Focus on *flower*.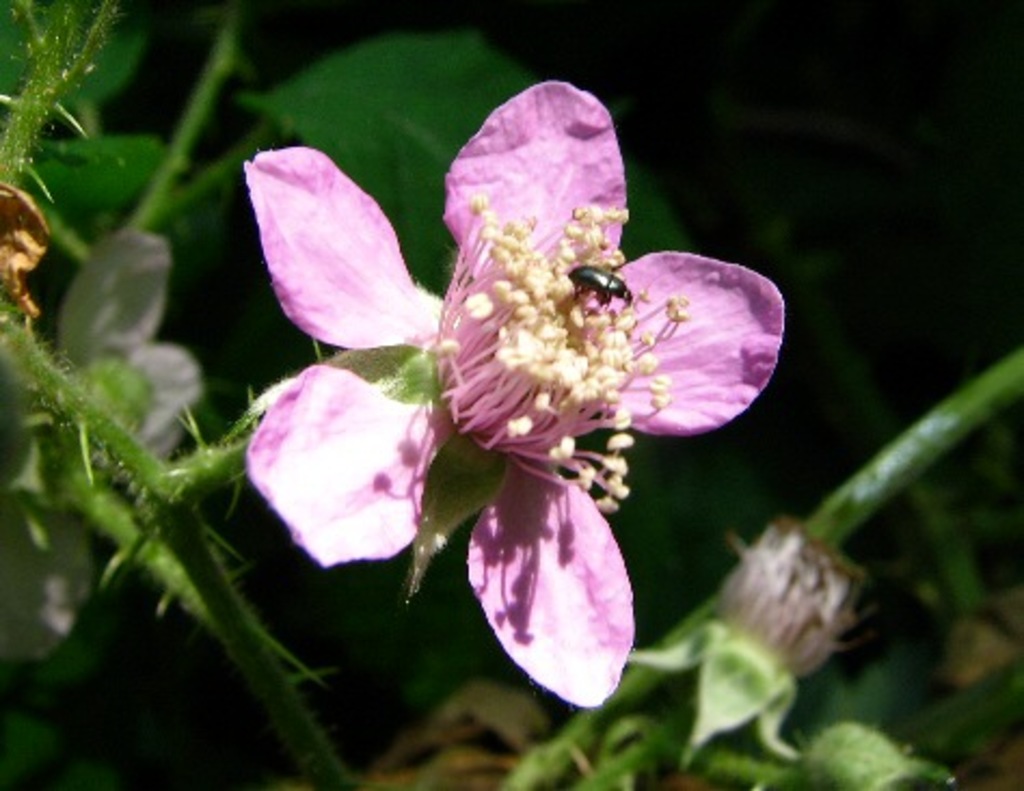
Focused at box=[223, 69, 786, 720].
